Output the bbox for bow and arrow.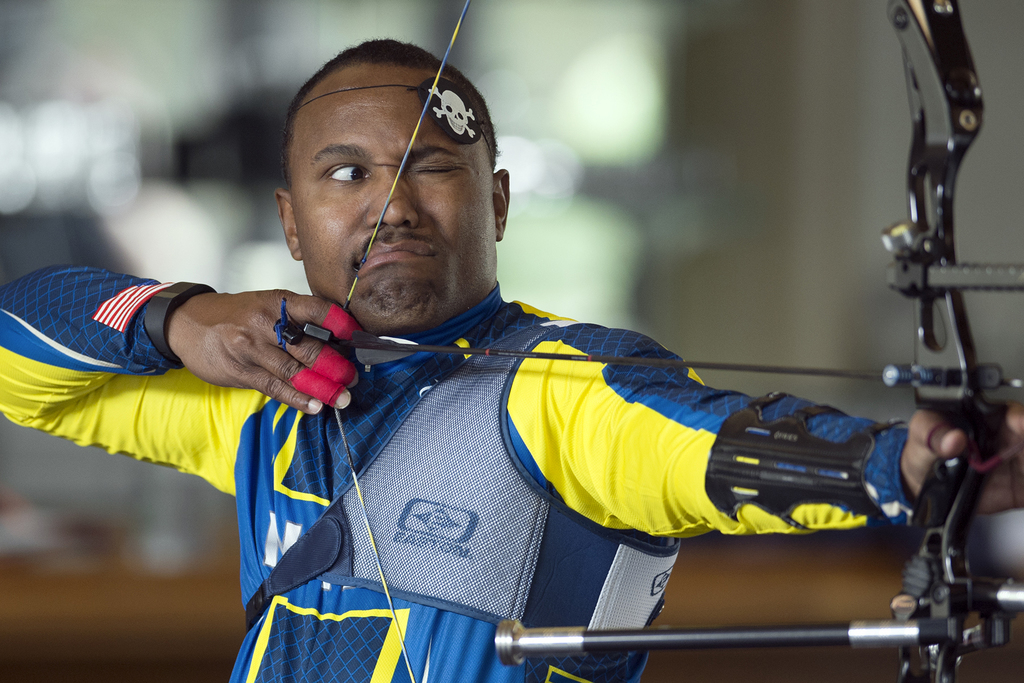
l=305, t=0, r=1023, b=682.
